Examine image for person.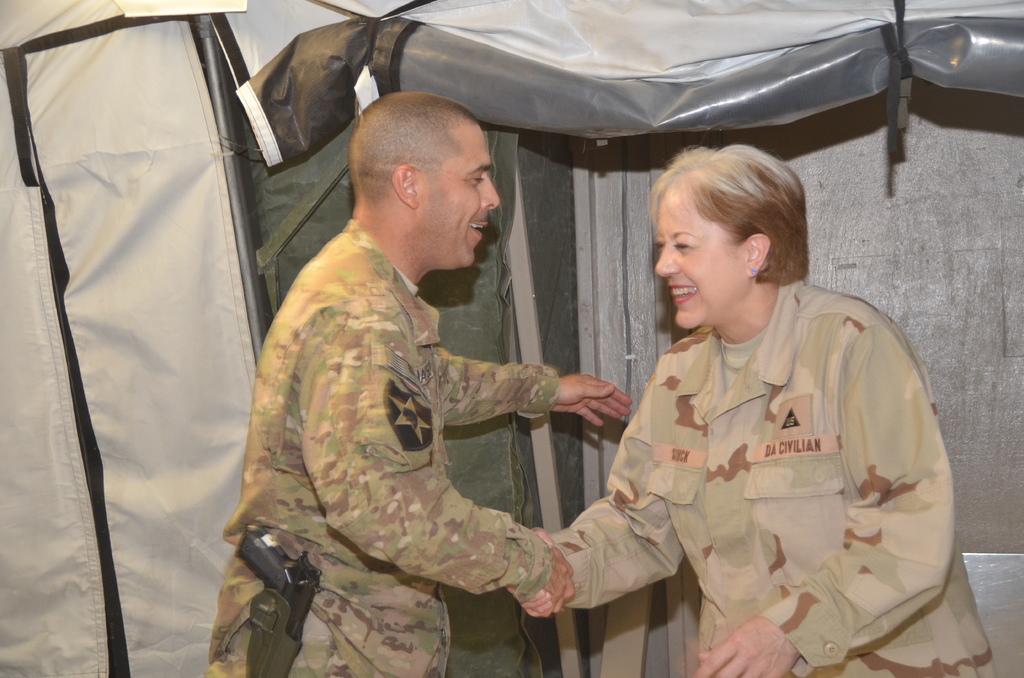
Examination result: (x1=229, y1=102, x2=595, y2=666).
